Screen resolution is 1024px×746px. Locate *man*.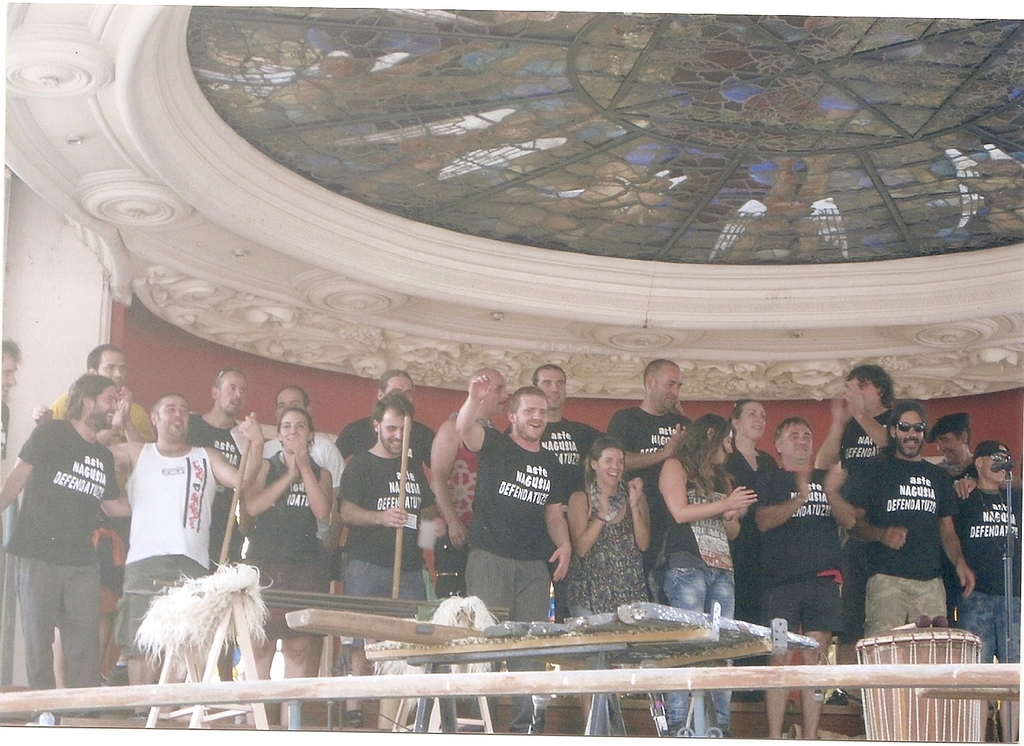
x1=422 y1=365 x2=511 y2=603.
